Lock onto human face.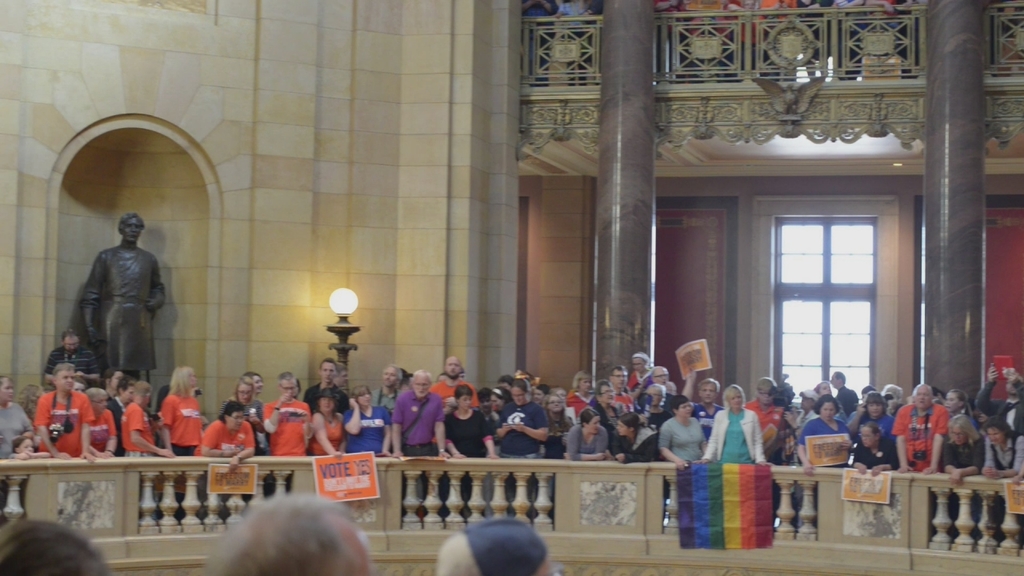
Locked: left=232, top=406, right=243, bottom=430.
